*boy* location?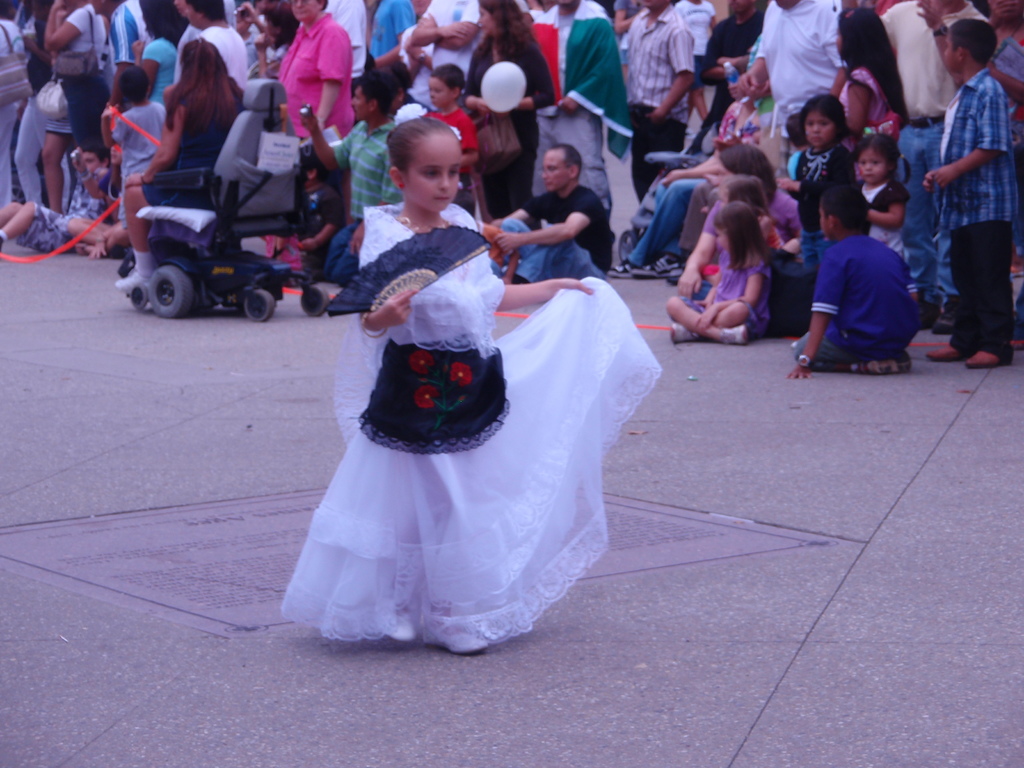
l=103, t=63, r=170, b=268
